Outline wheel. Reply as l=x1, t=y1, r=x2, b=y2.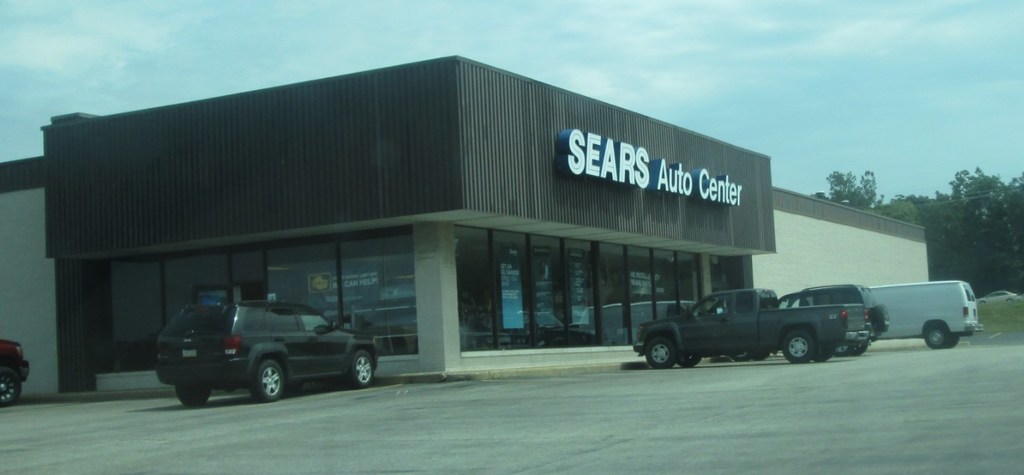
l=0, t=367, r=24, b=407.
